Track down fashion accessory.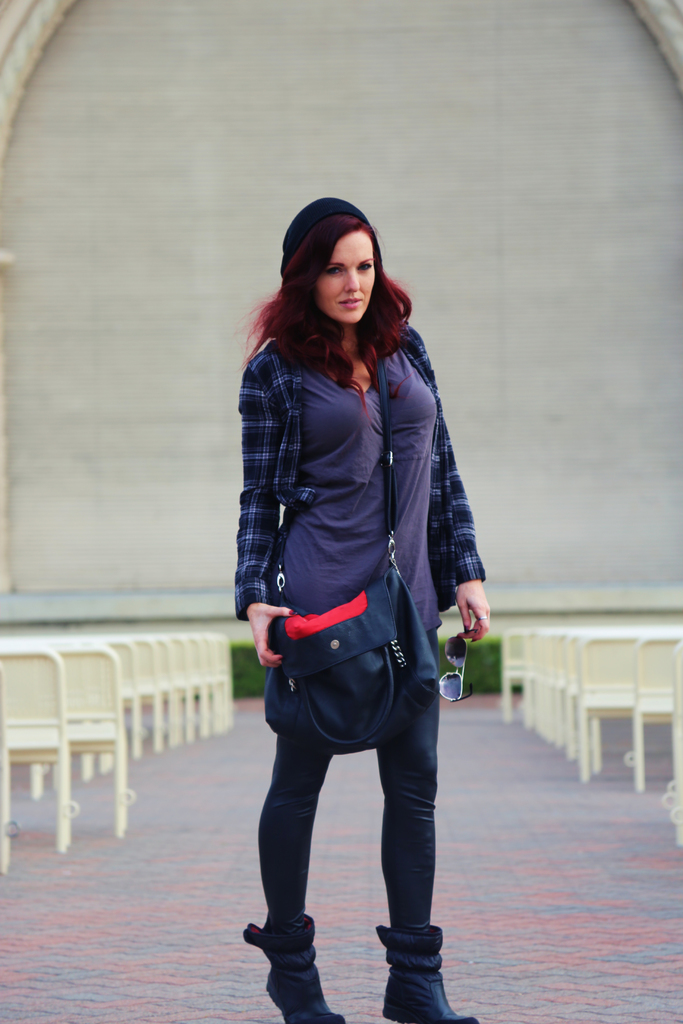
Tracked to pyautogui.locateOnScreen(235, 909, 343, 1023).
